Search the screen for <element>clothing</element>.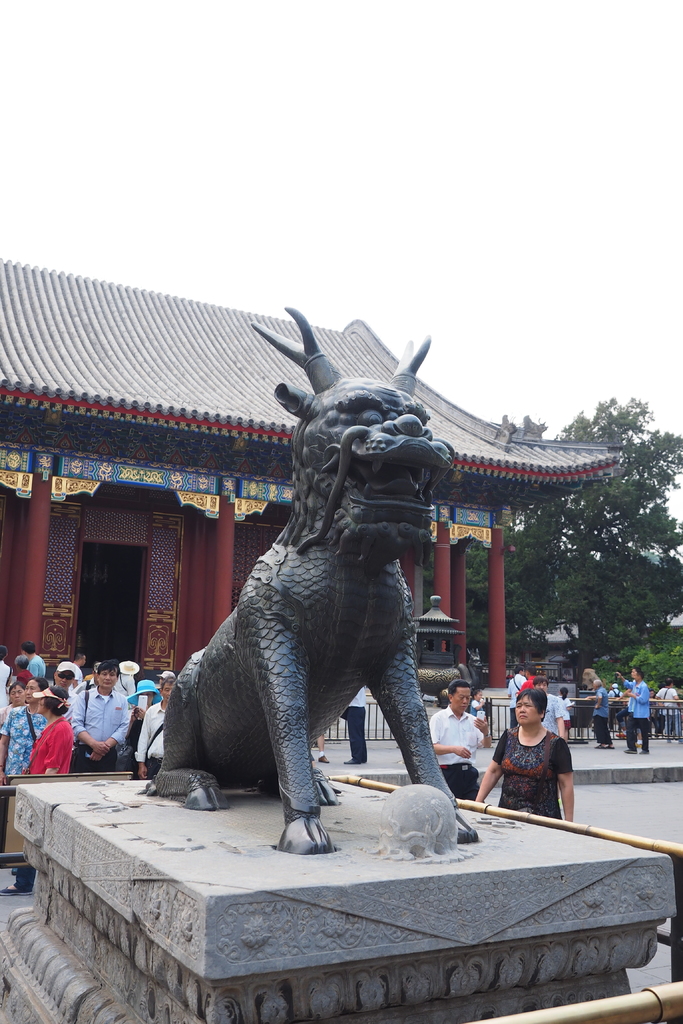
Found at [69, 683, 139, 774].
